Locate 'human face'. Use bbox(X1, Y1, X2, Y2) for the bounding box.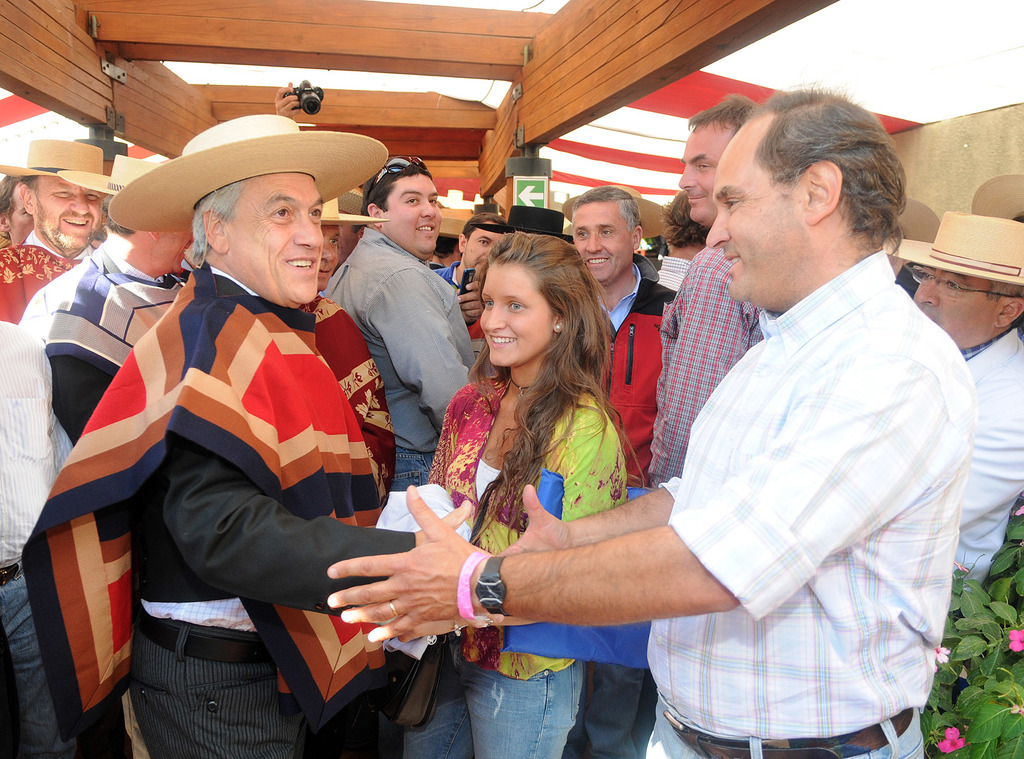
bbox(707, 126, 815, 309).
